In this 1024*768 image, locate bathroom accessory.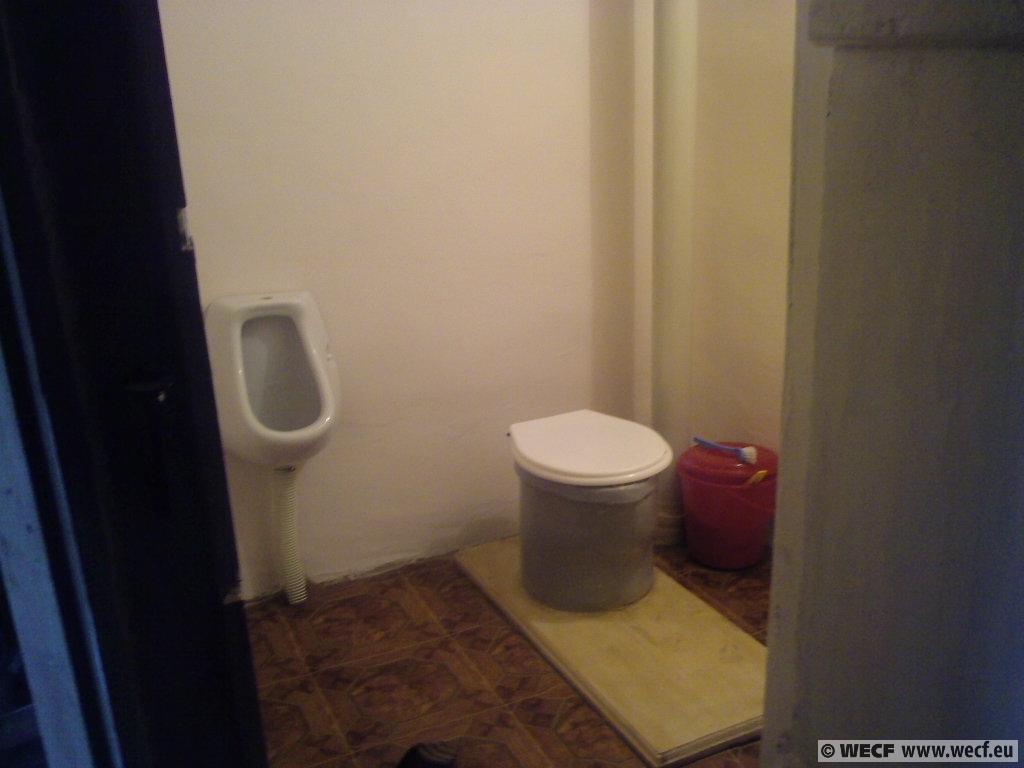
Bounding box: detection(494, 397, 676, 609).
